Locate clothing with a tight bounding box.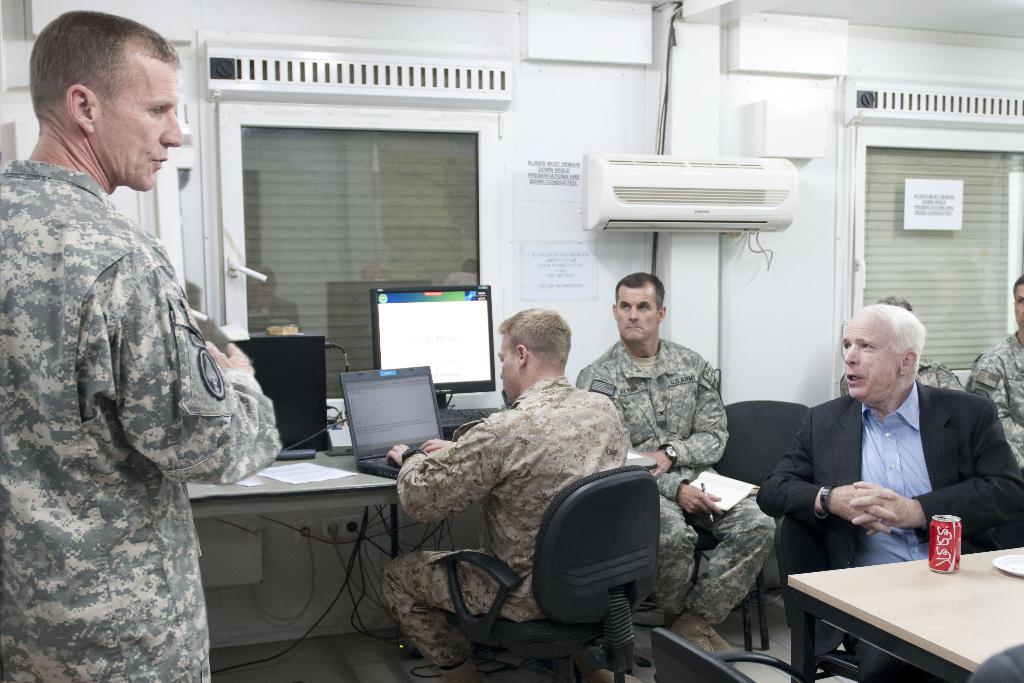
x1=0 y1=149 x2=284 y2=682.
